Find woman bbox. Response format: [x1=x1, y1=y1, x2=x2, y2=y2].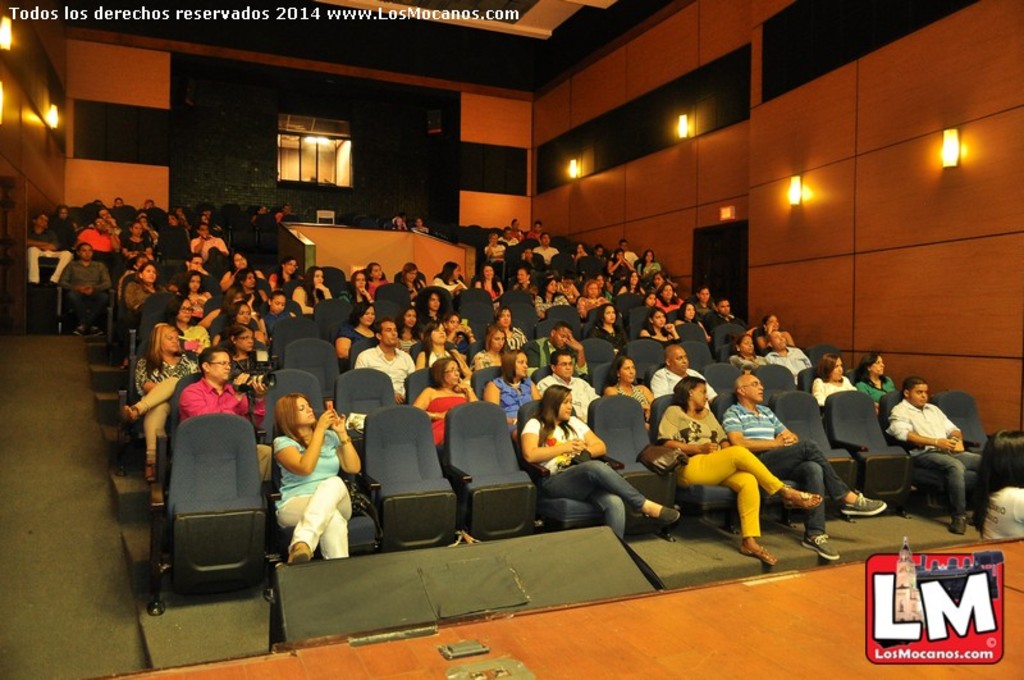
[x1=401, y1=261, x2=426, y2=301].
